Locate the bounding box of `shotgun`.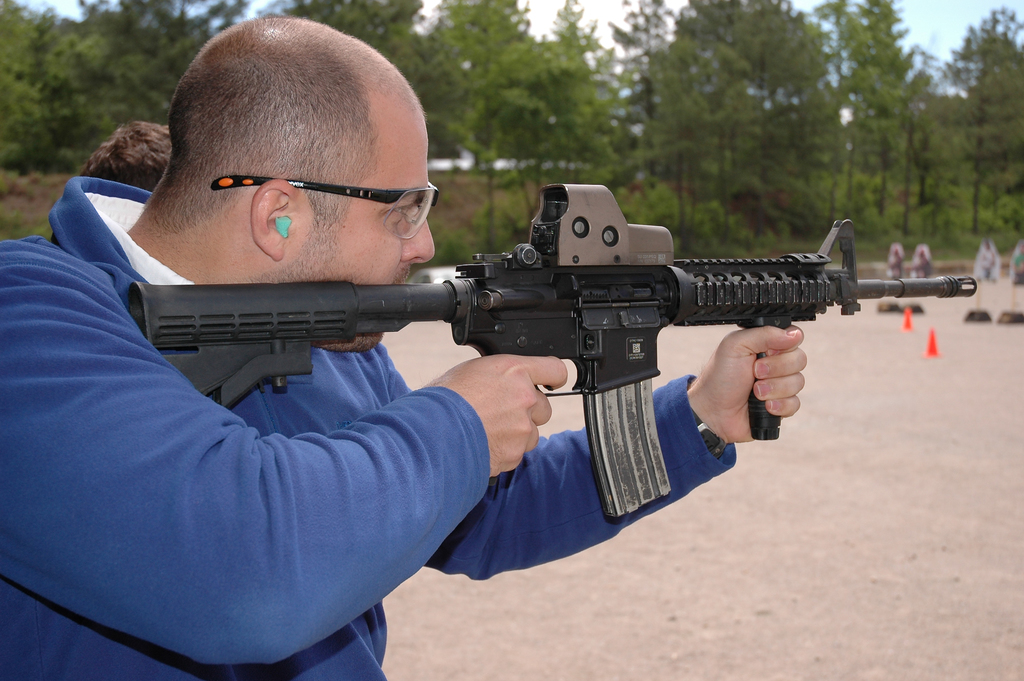
Bounding box: 129, 188, 975, 518.
